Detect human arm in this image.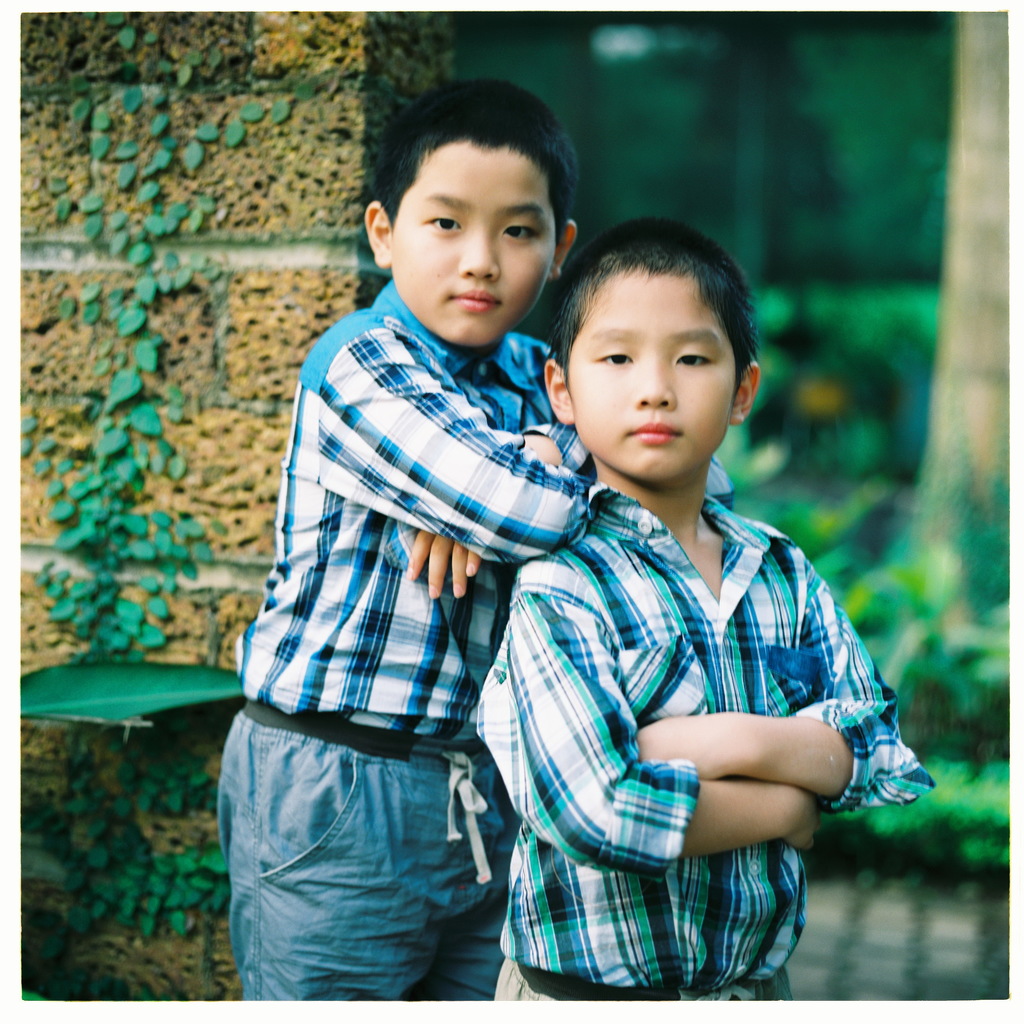
Detection: [left=475, top=590, right=820, bottom=872].
